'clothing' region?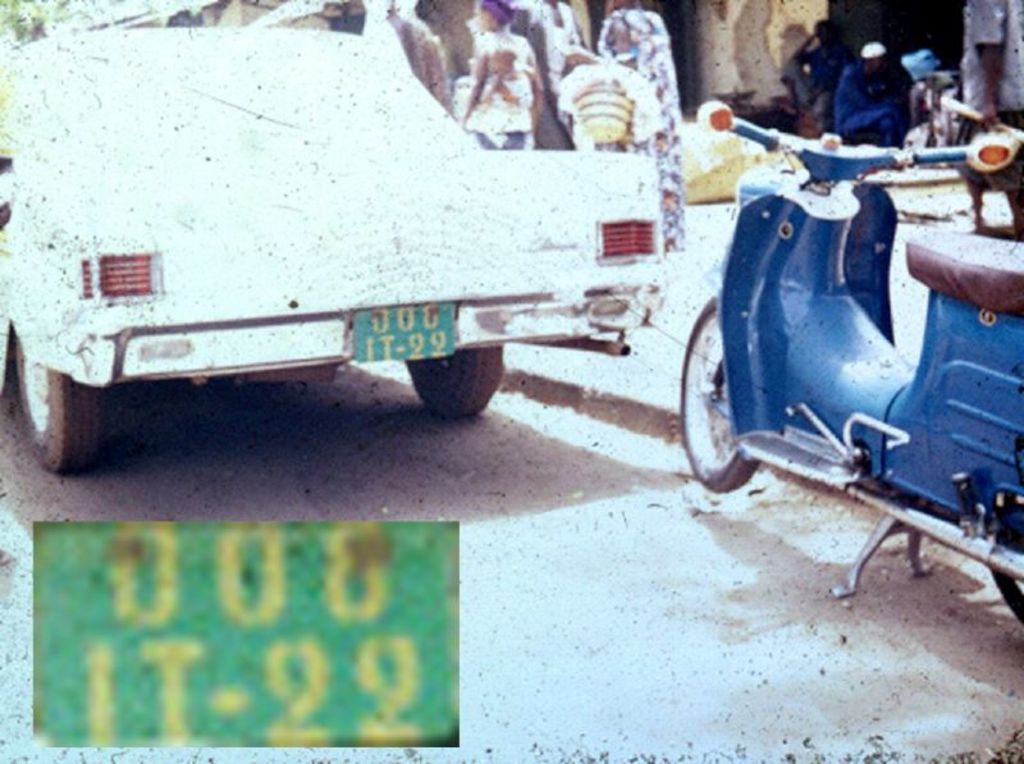
<box>470,32,548,155</box>
